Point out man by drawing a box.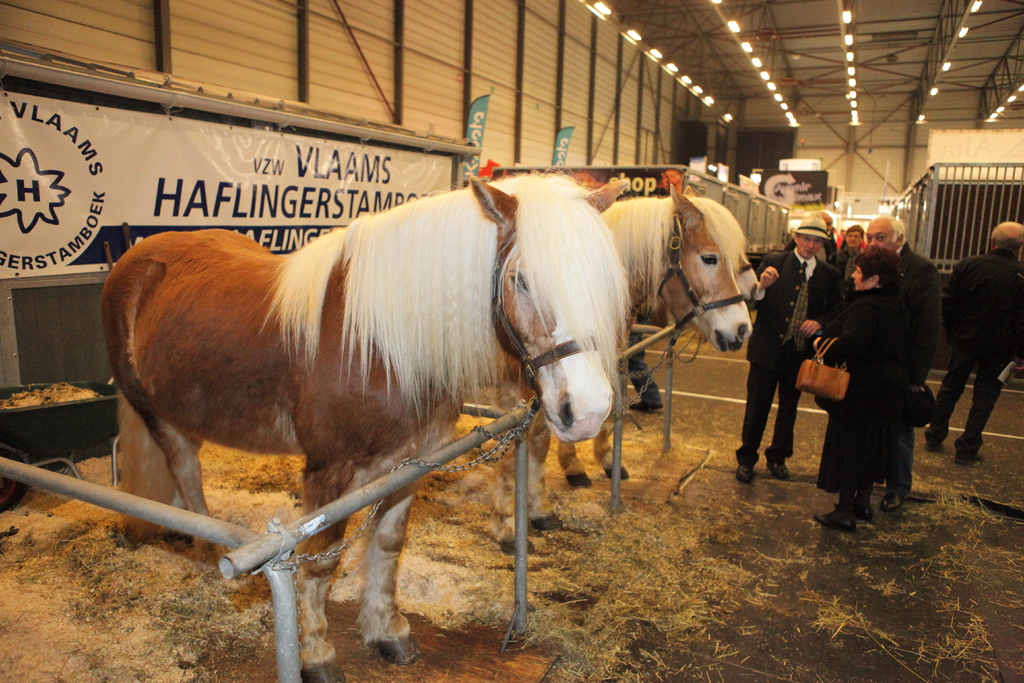
locate(943, 233, 1017, 473).
